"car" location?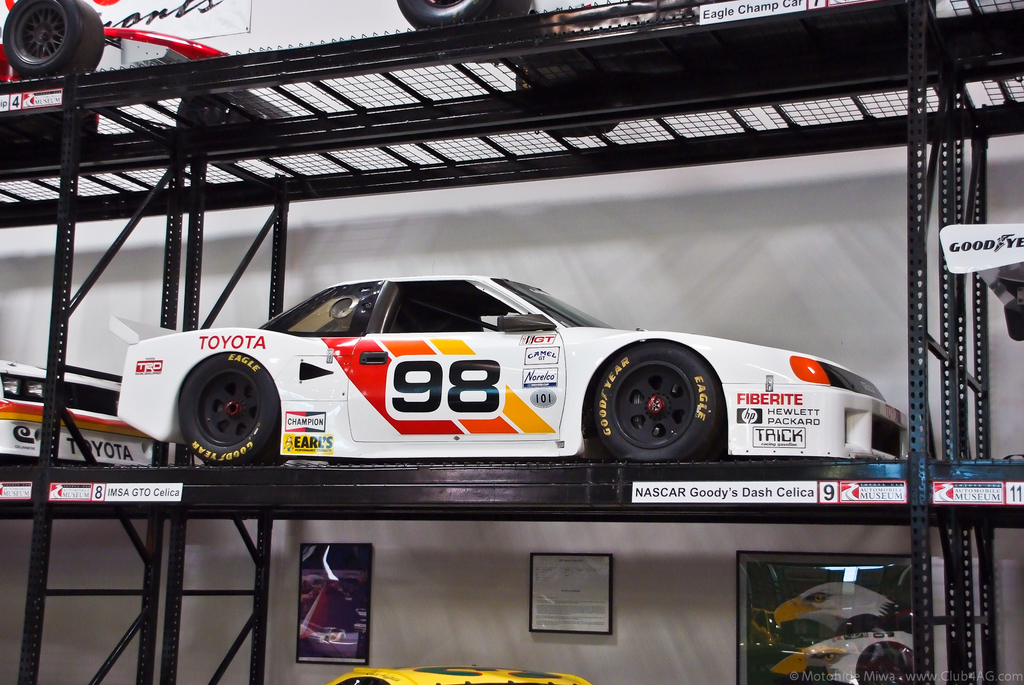
{"x1": 399, "y1": 0, "x2": 899, "y2": 135}
